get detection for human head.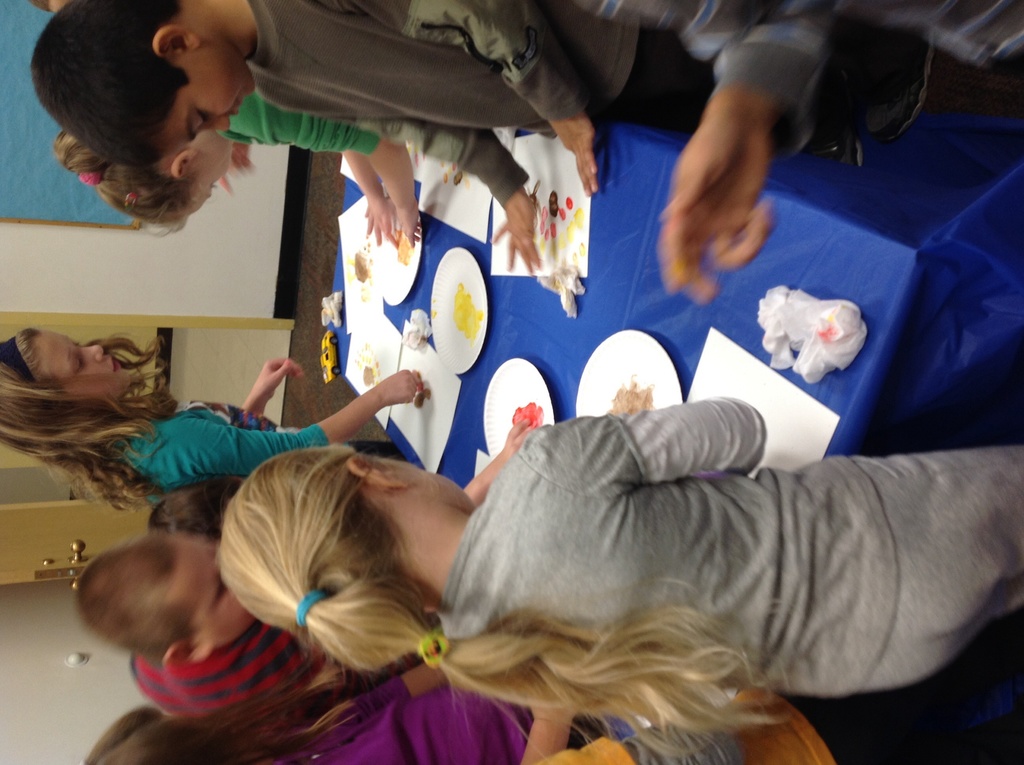
Detection: <box>72,535,255,665</box>.
